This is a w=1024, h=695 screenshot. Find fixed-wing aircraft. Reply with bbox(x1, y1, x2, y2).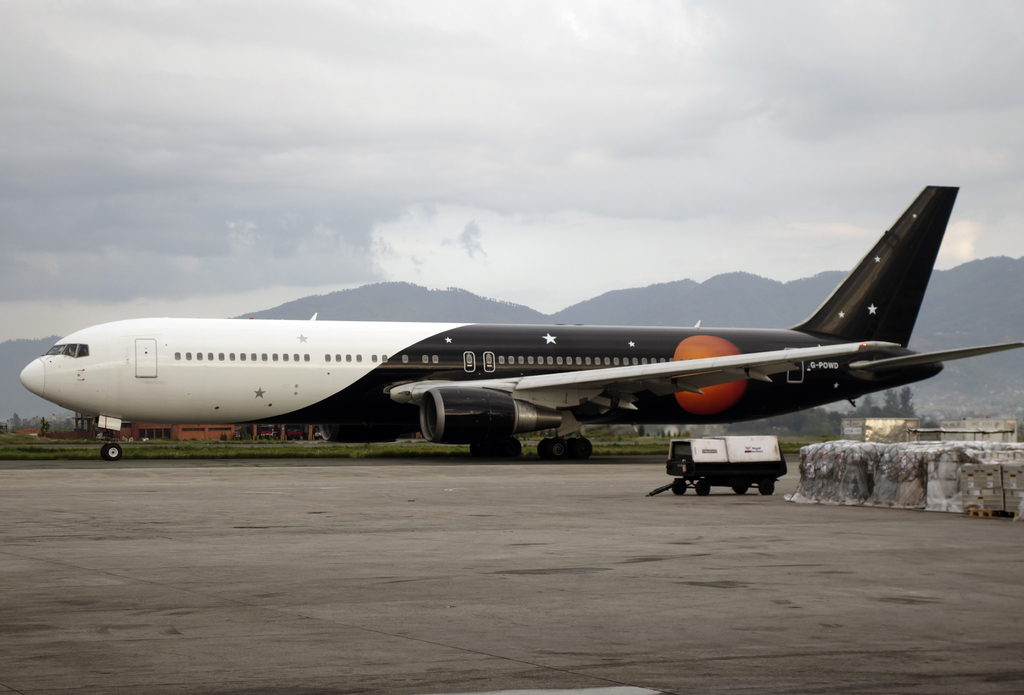
bbox(20, 184, 1023, 462).
